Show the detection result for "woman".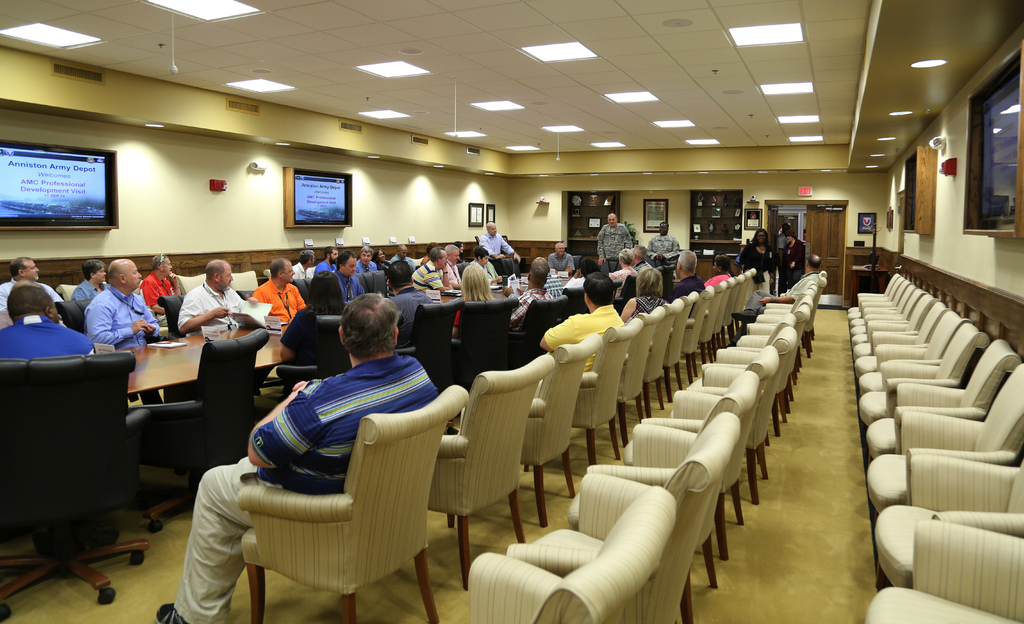
{"left": 738, "top": 229, "right": 777, "bottom": 300}.
